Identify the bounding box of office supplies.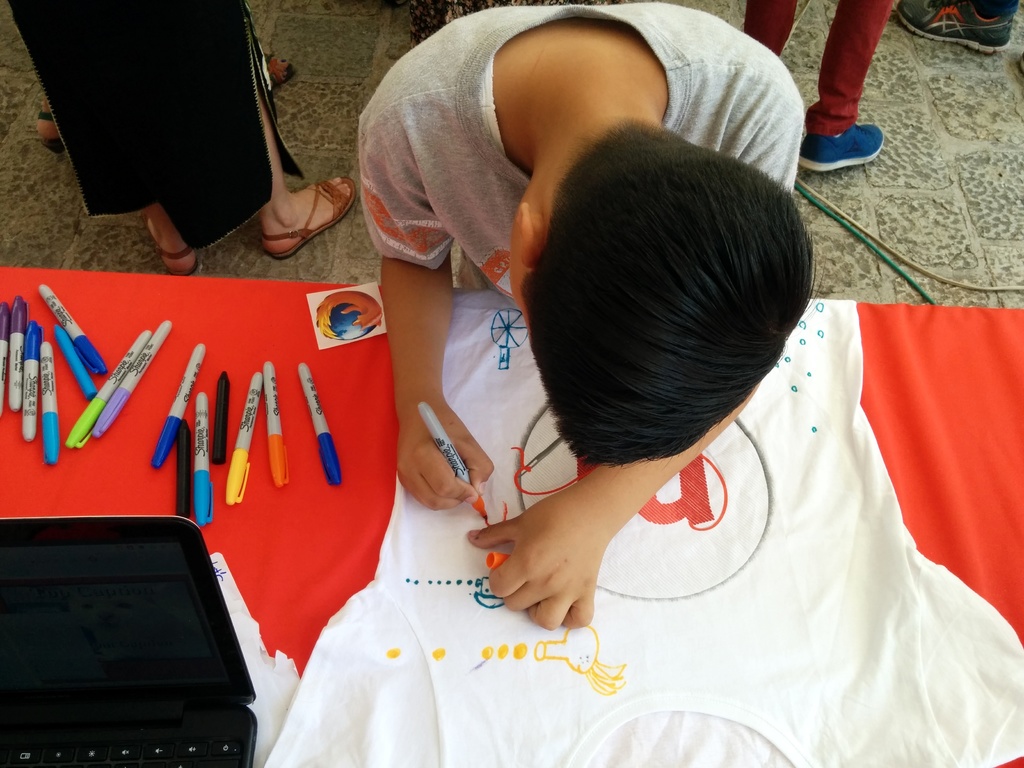
crop(197, 395, 216, 528).
